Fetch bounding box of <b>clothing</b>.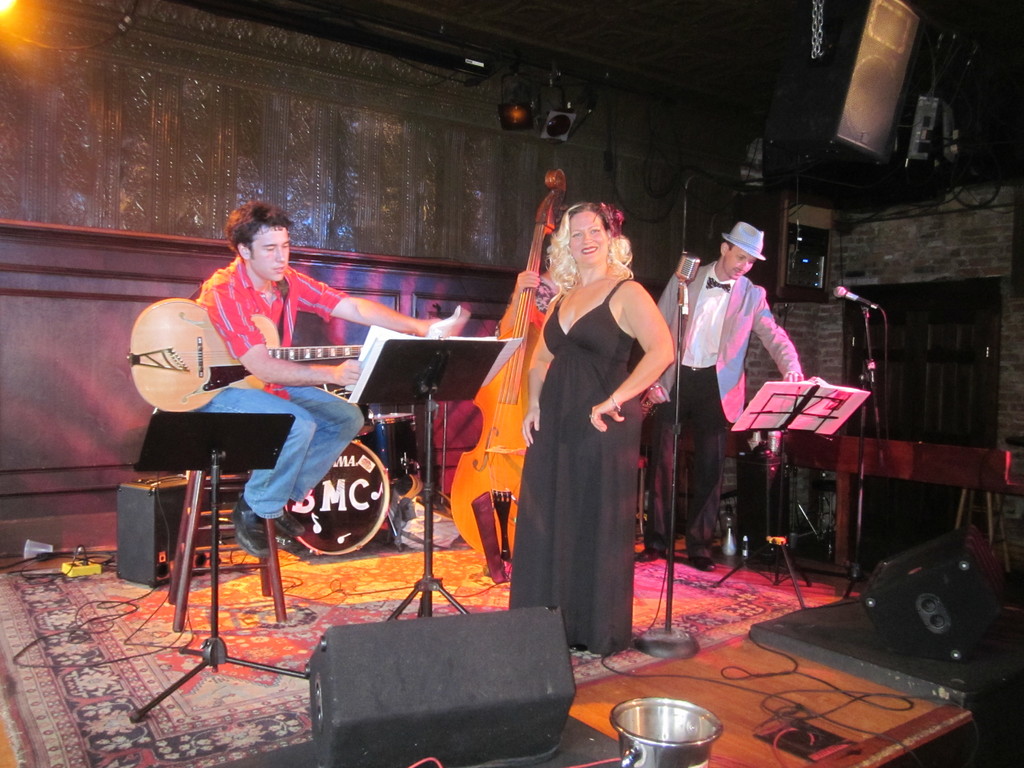
Bbox: [x1=514, y1=231, x2=668, y2=636].
